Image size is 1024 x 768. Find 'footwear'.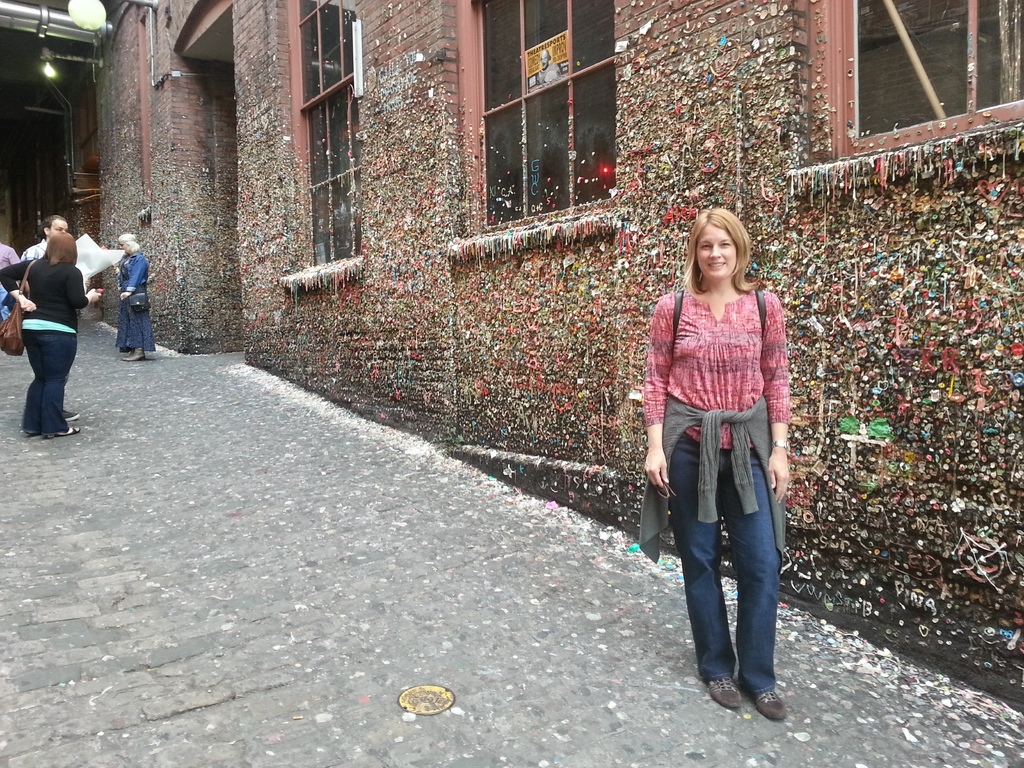
<box>704,679,744,709</box>.
